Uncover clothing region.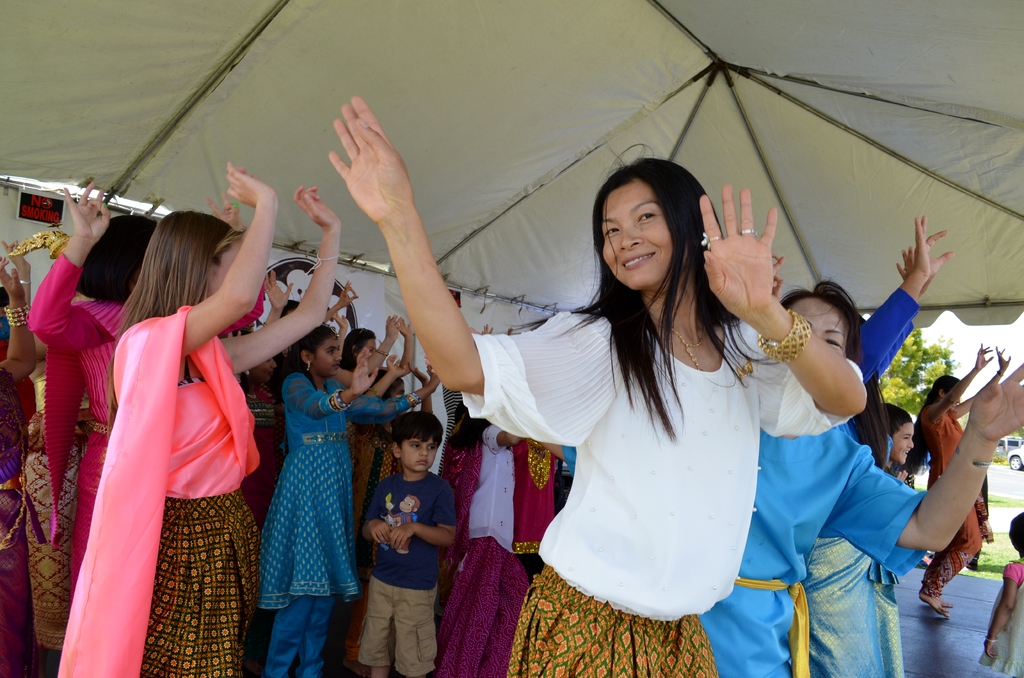
Uncovered: (left=364, top=480, right=454, bottom=677).
